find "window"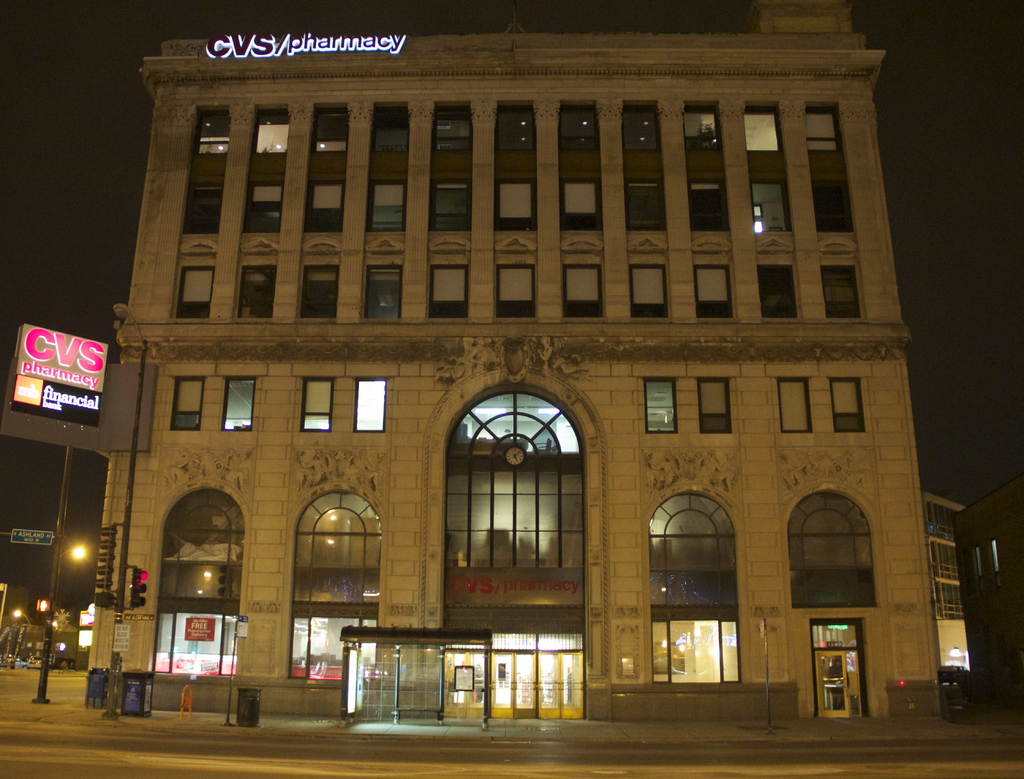
493/99/536/239
